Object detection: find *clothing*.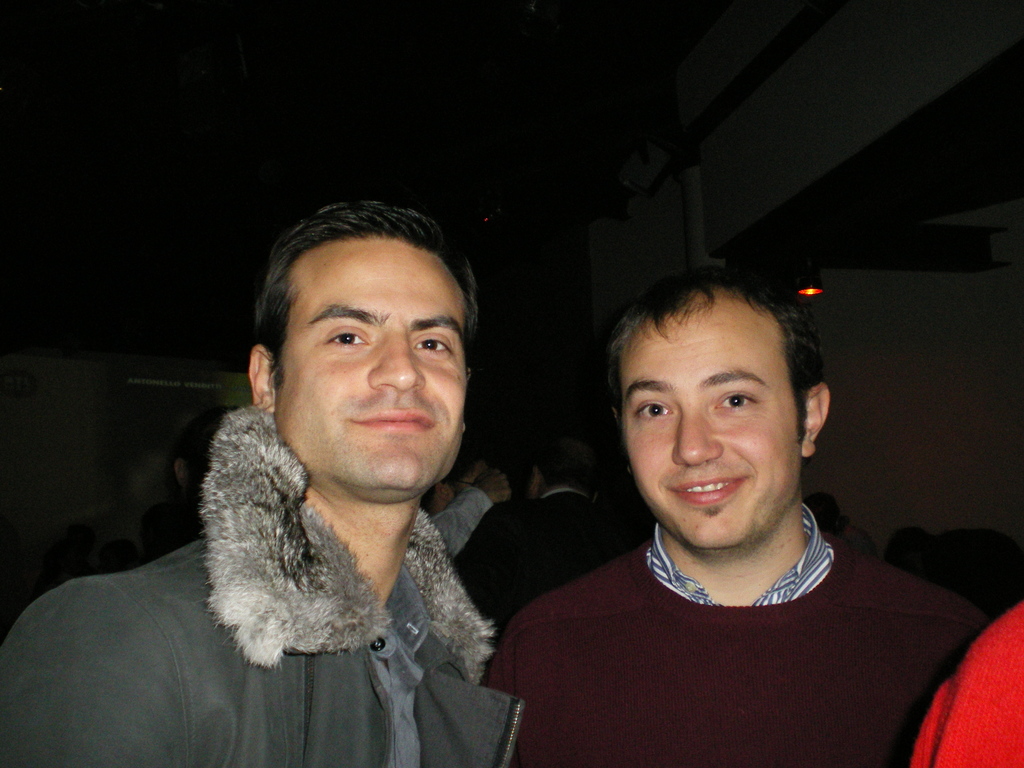
pyautogui.locateOnScreen(0, 405, 528, 767).
